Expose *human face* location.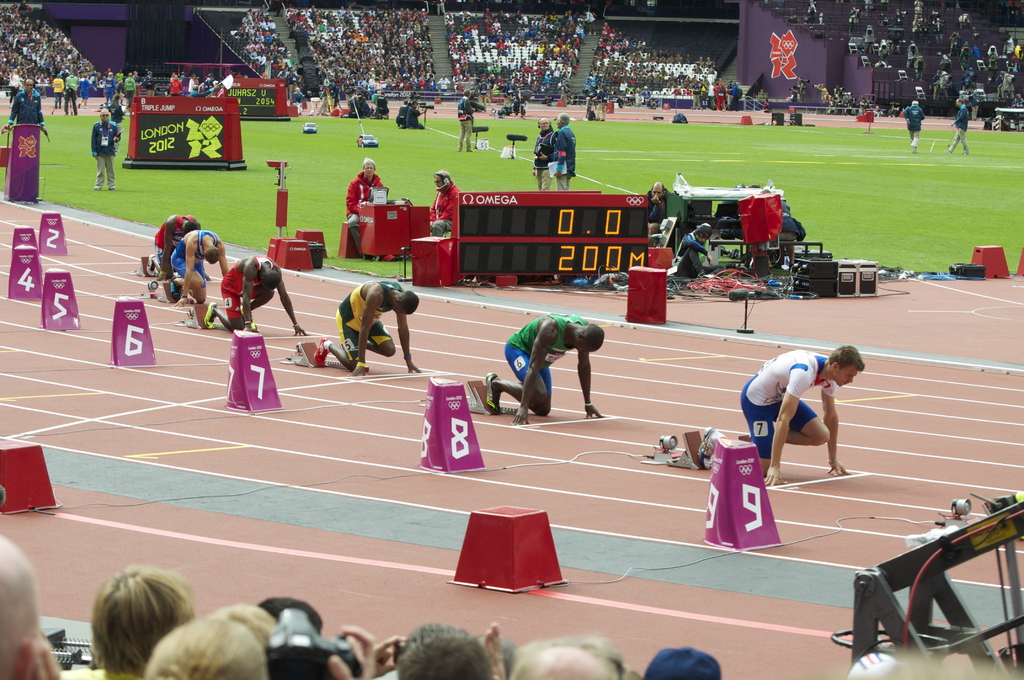
Exposed at [365,164,374,176].
